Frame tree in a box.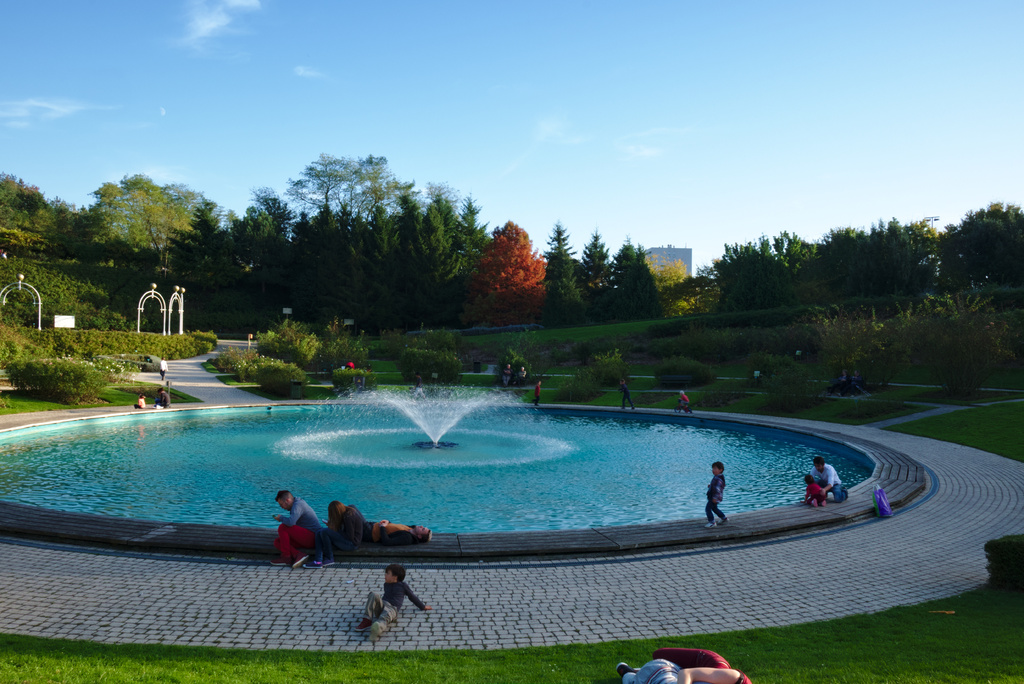
rect(821, 227, 862, 238).
